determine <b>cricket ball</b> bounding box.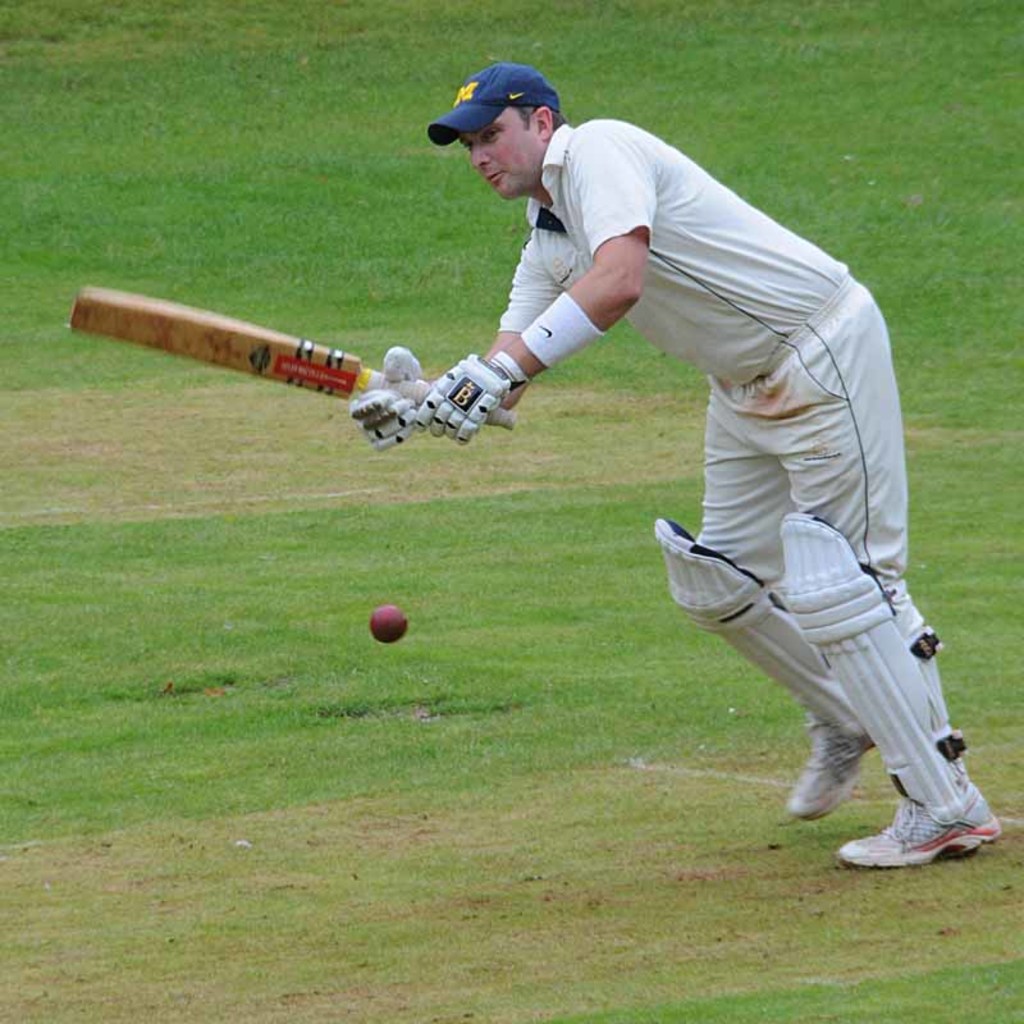
Determined: [x1=371, y1=604, x2=408, y2=643].
